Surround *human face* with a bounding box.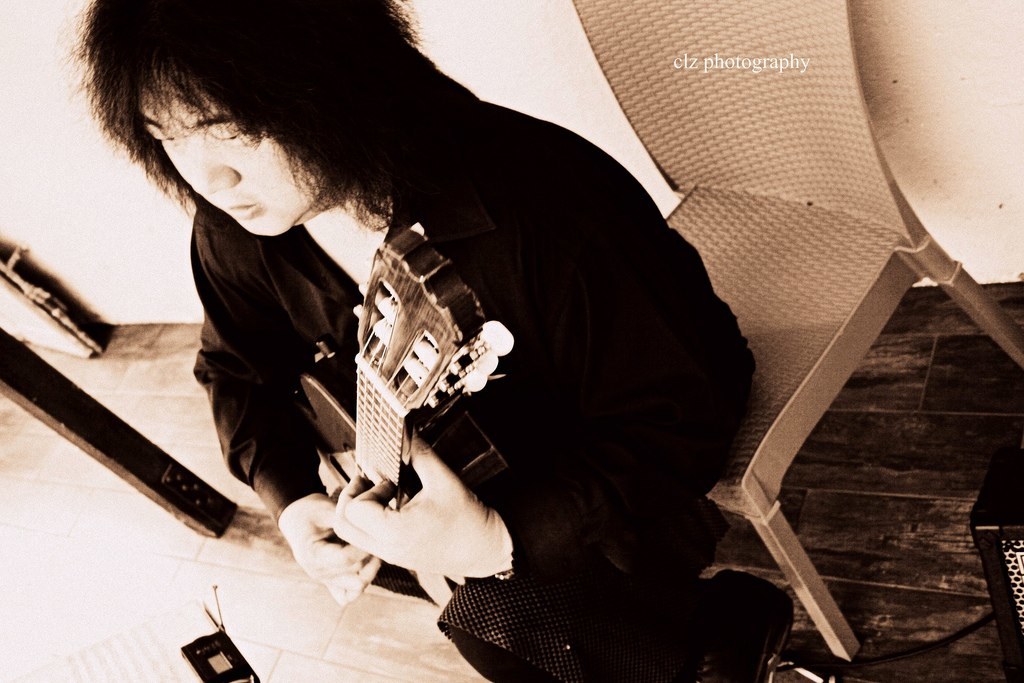
121,75,341,241.
